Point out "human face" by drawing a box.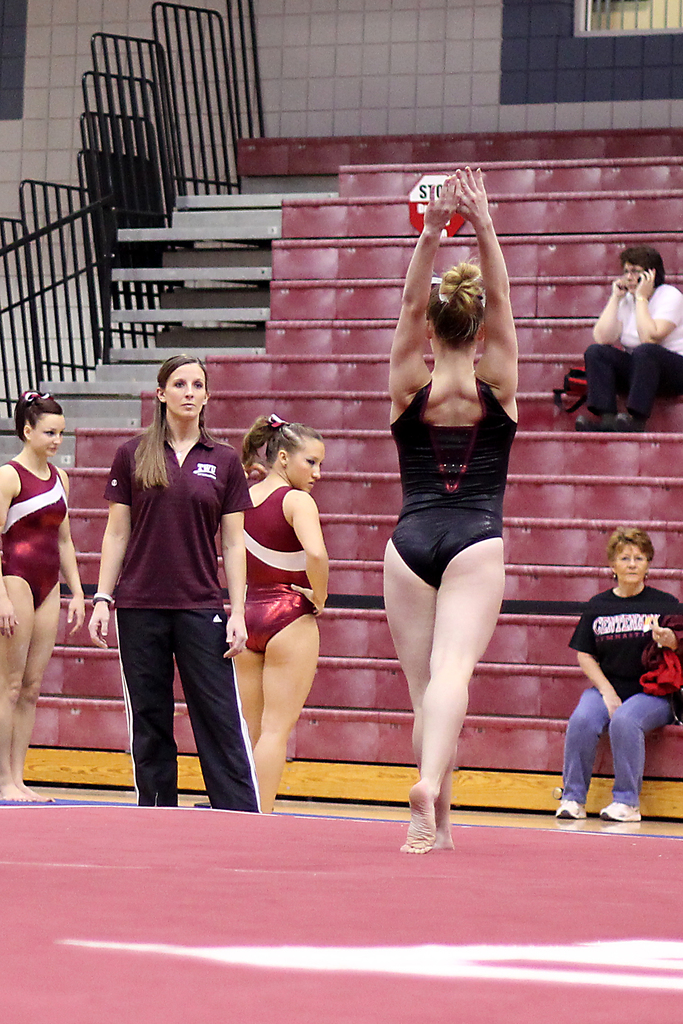
left=614, top=545, right=645, bottom=583.
